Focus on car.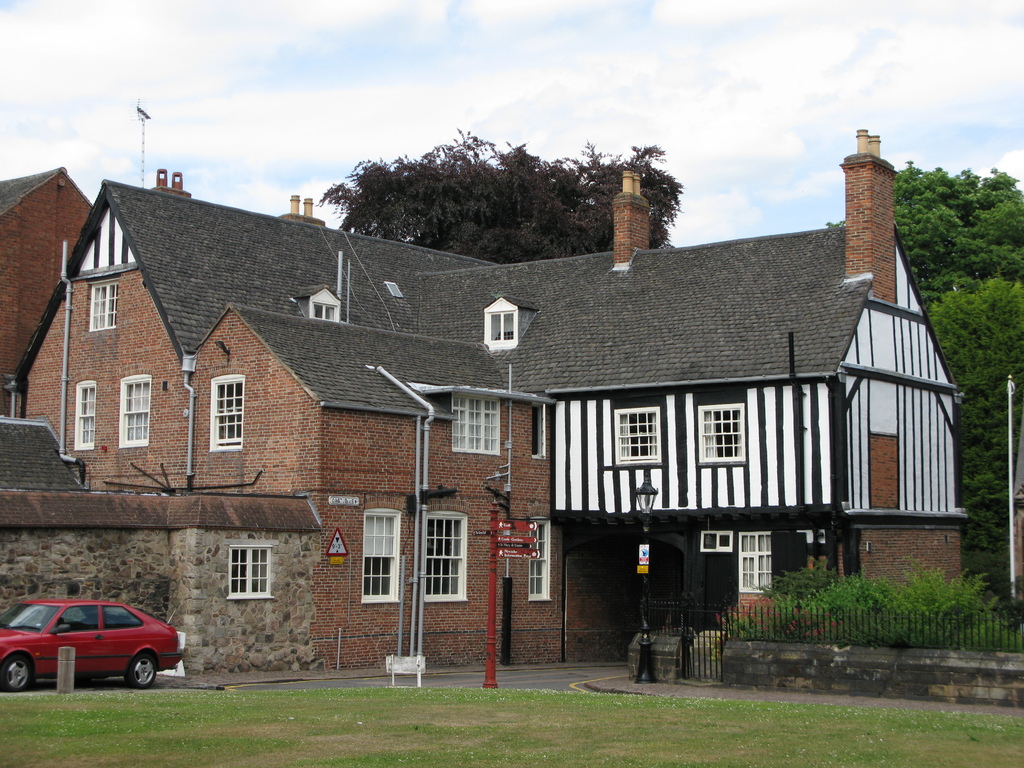
Focused at bbox=(6, 600, 191, 698).
